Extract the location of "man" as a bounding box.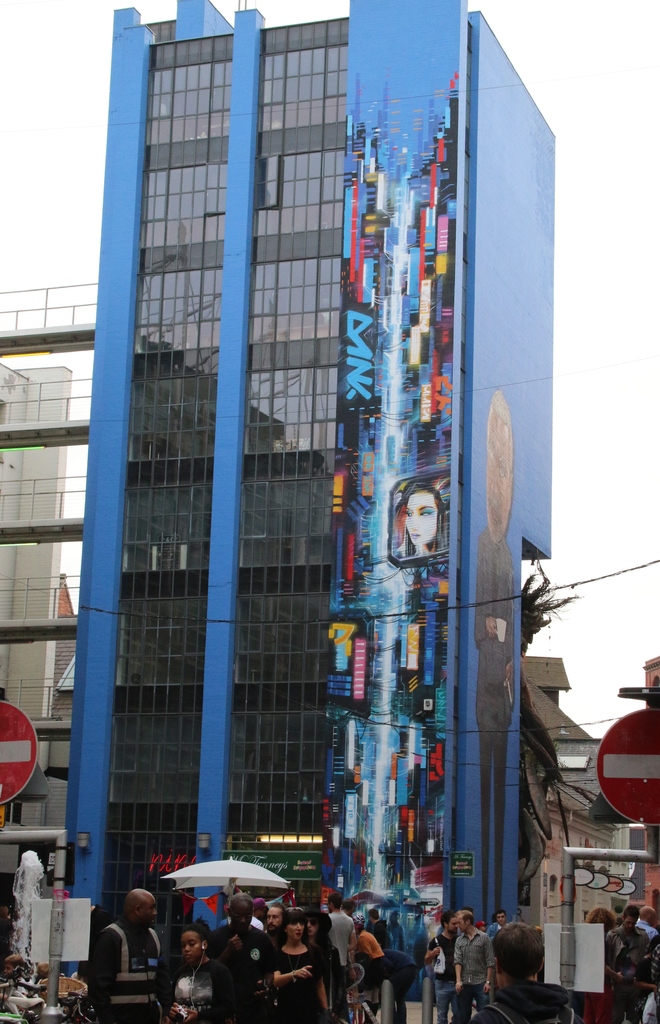
(326,888,357,1023).
